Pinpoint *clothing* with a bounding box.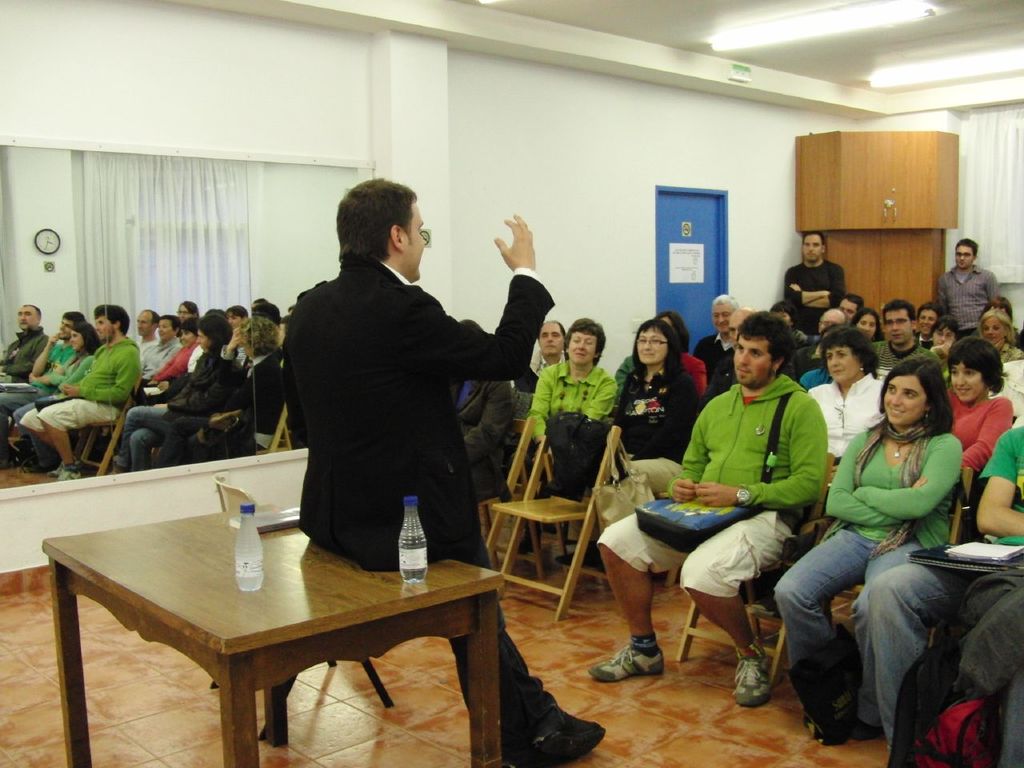
<region>445, 374, 514, 506</region>.
